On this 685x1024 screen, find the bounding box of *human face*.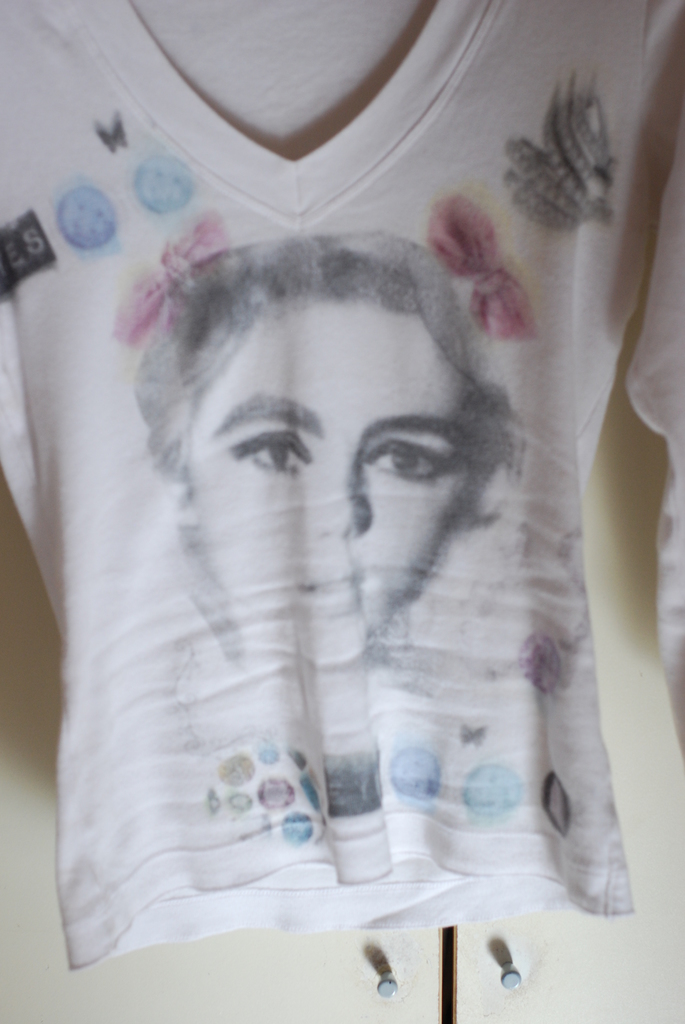
Bounding box: 201:293:458:643.
